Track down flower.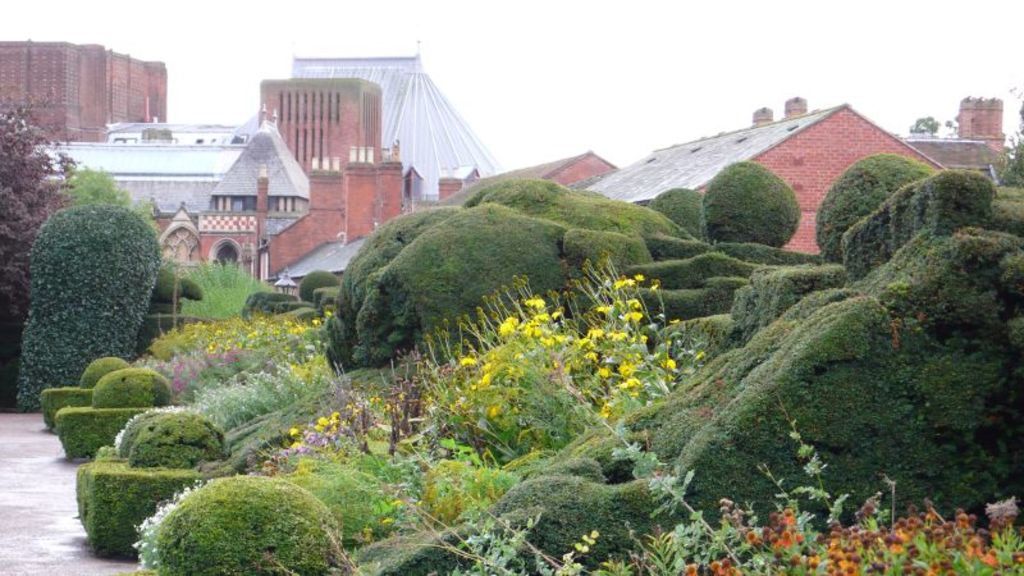
Tracked to [left=502, top=319, right=527, bottom=334].
